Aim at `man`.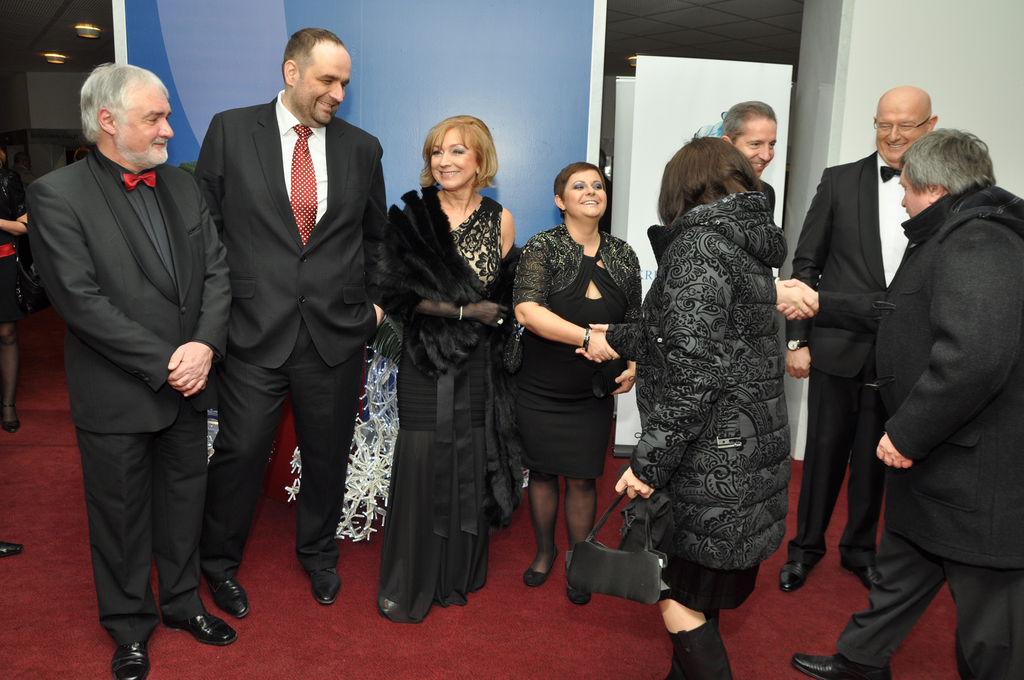
Aimed at [767,120,1023,679].
